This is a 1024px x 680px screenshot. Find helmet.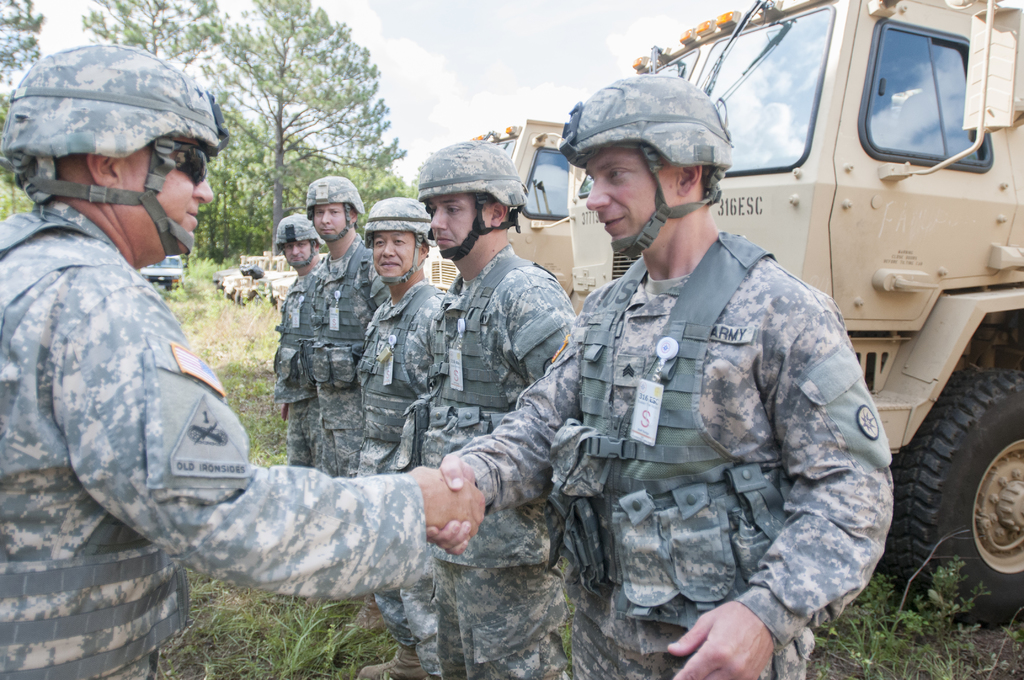
Bounding box: [x1=358, y1=193, x2=432, y2=285].
